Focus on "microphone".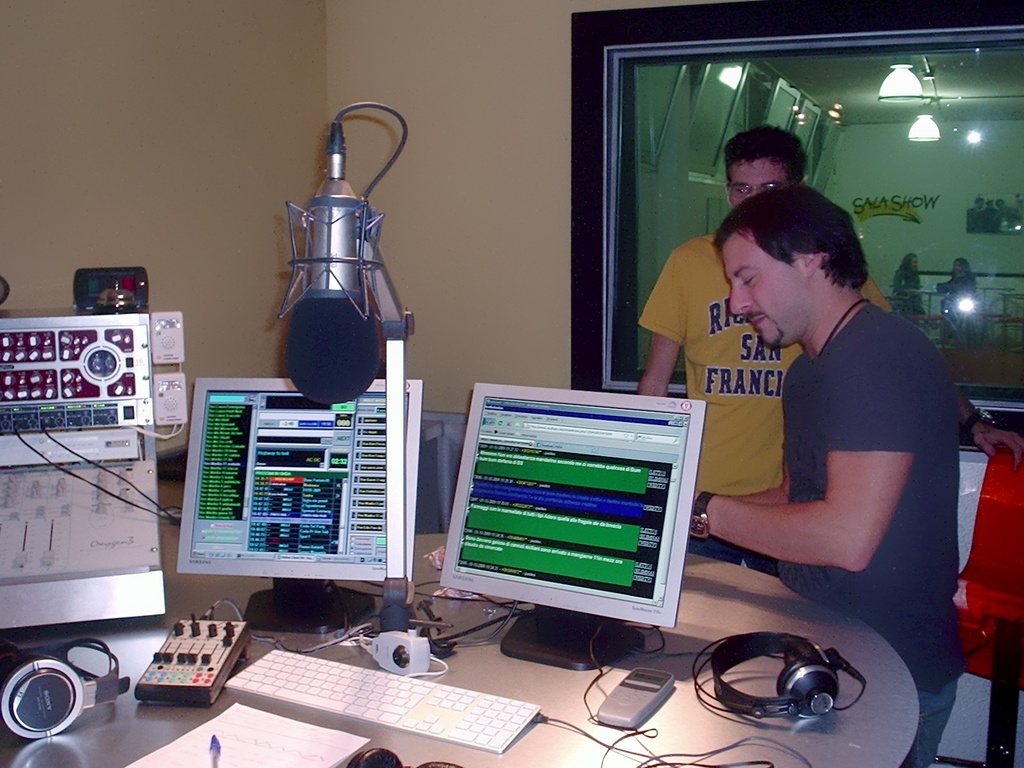
Focused at locate(287, 174, 381, 410).
